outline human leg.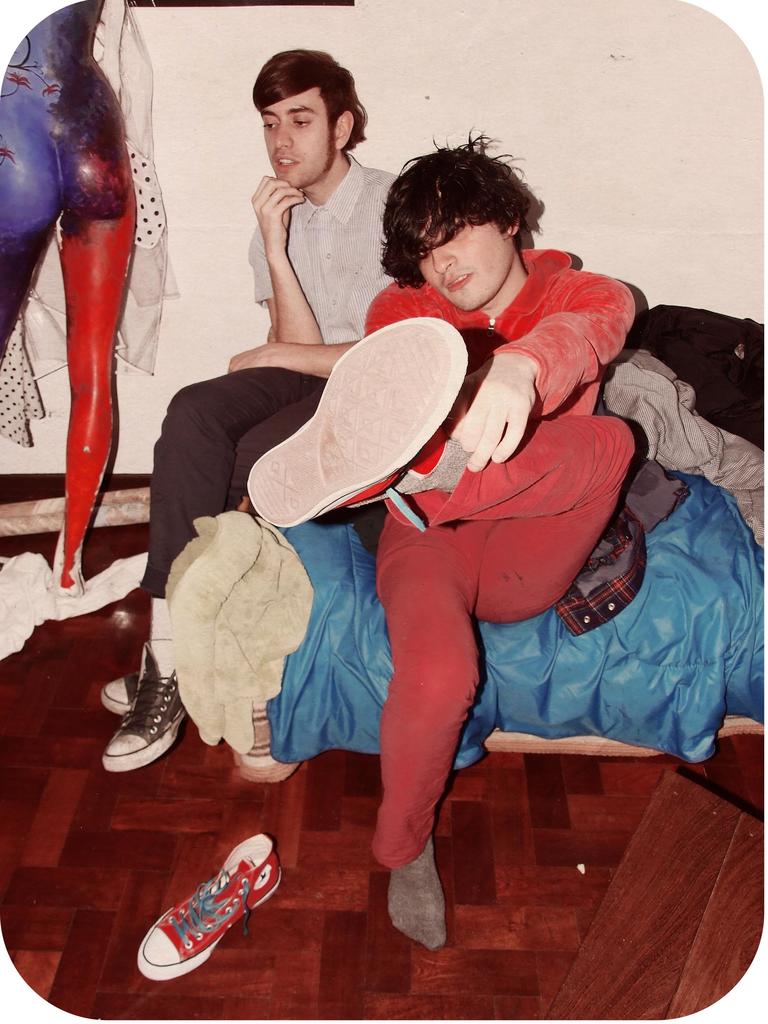
Outline: left=65, top=71, right=119, bottom=596.
